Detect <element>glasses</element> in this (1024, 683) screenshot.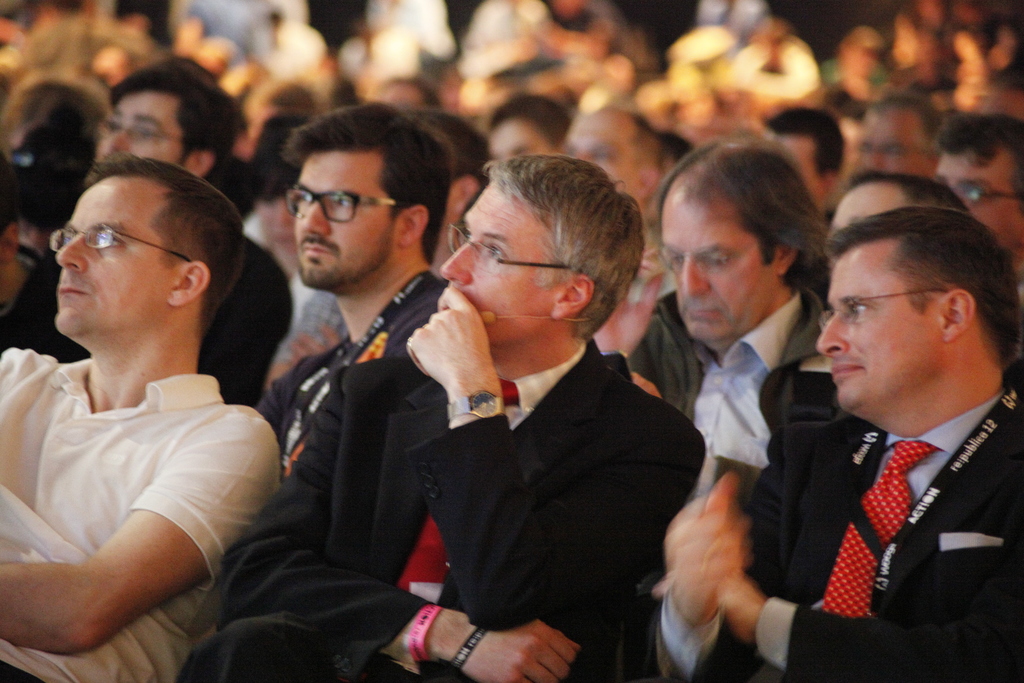
Detection: 954/179/1023/211.
